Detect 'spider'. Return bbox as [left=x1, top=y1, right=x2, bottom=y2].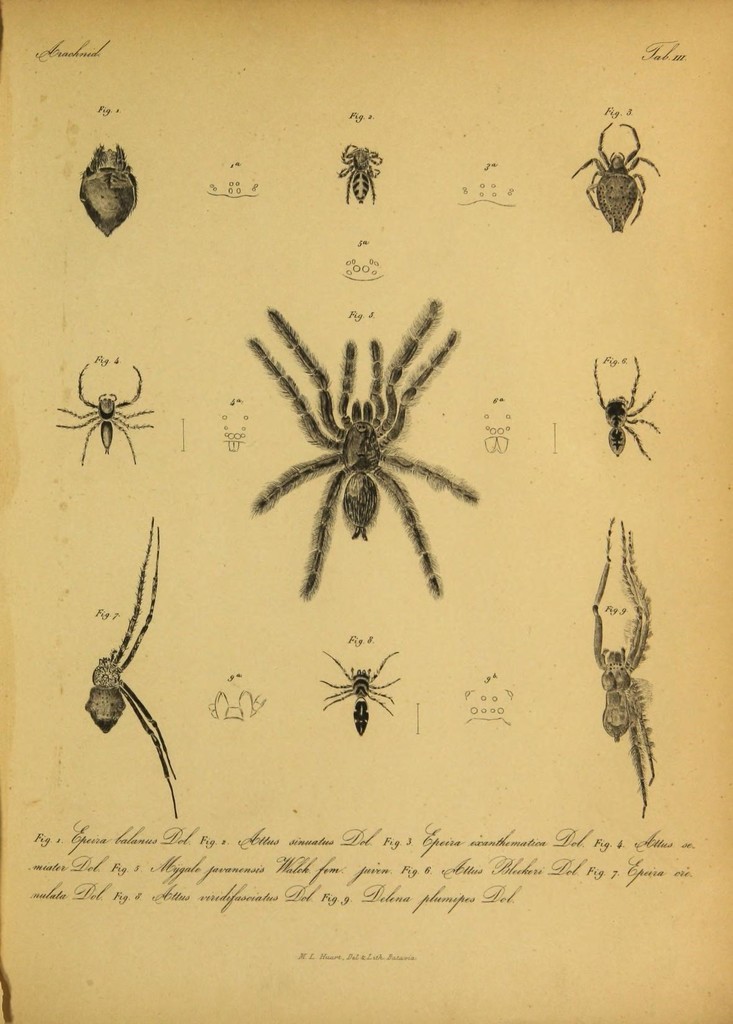
[left=52, top=359, right=157, bottom=466].
